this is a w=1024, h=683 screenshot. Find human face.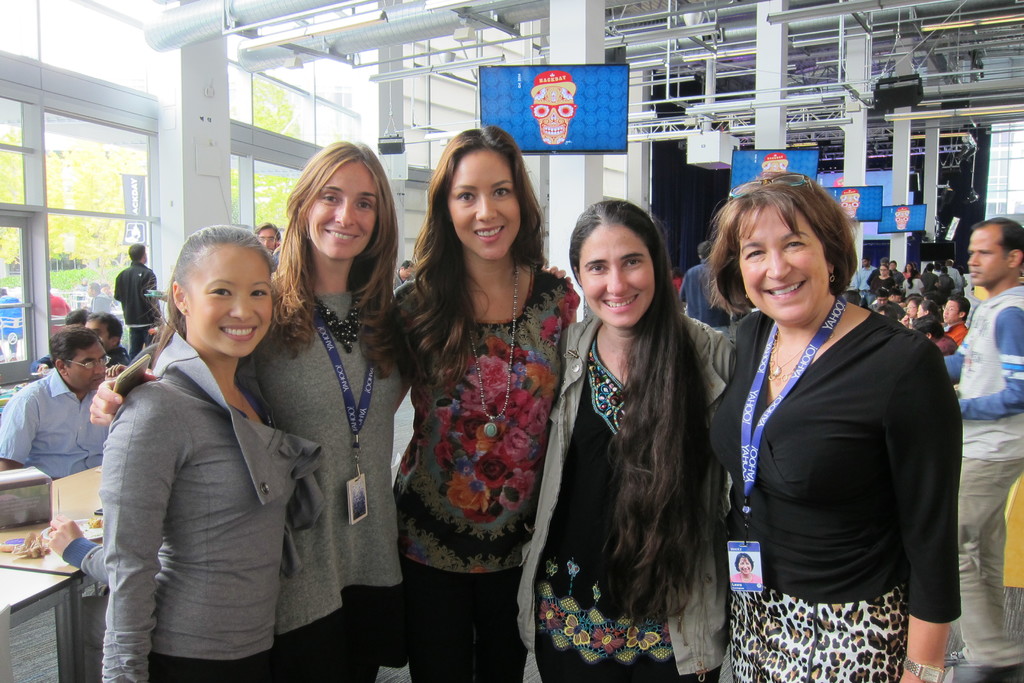
Bounding box: 841, 193, 859, 220.
